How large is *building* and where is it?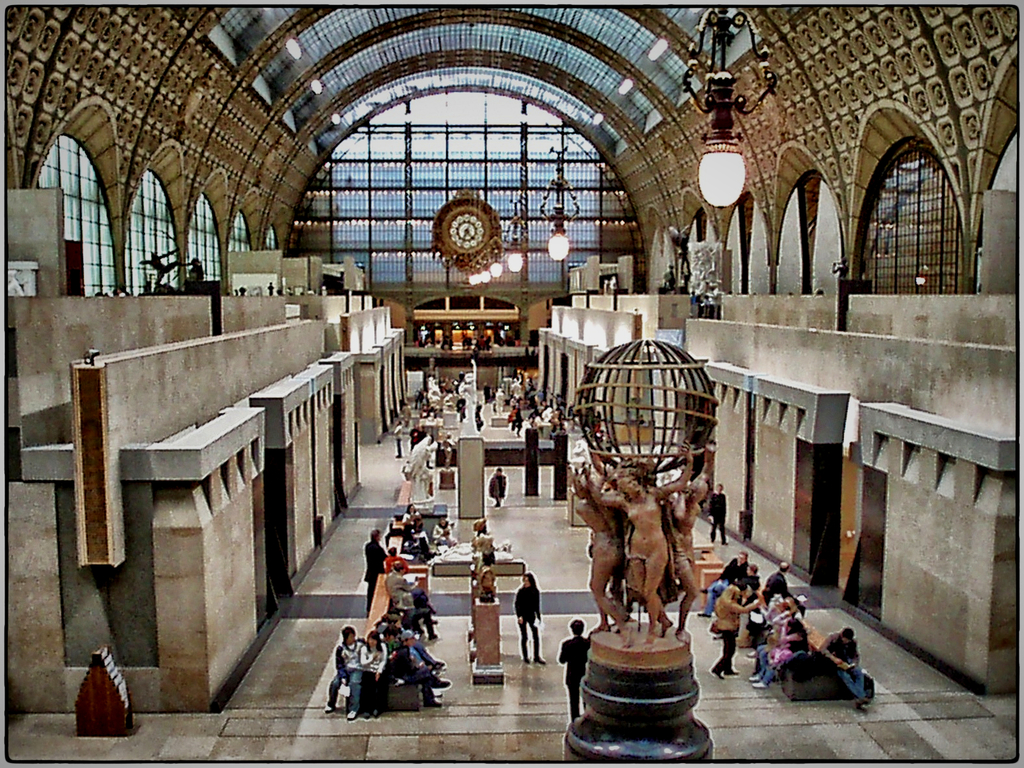
Bounding box: (x1=0, y1=1, x2=1023, y2=767).
